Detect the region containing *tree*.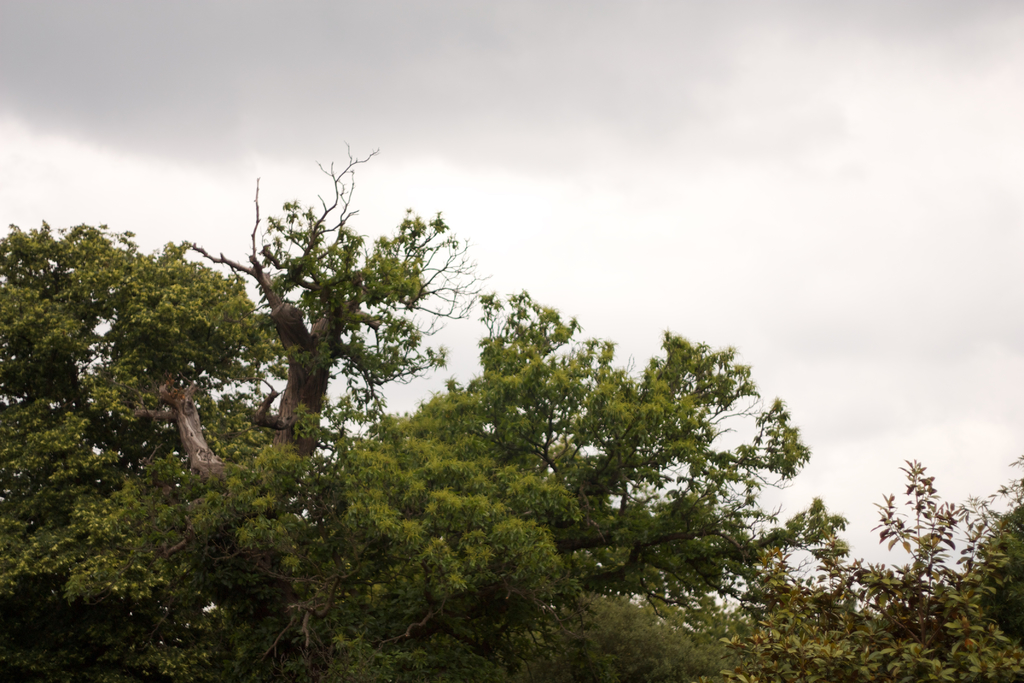
[left=0, top=144, right=846, bottom=682].
